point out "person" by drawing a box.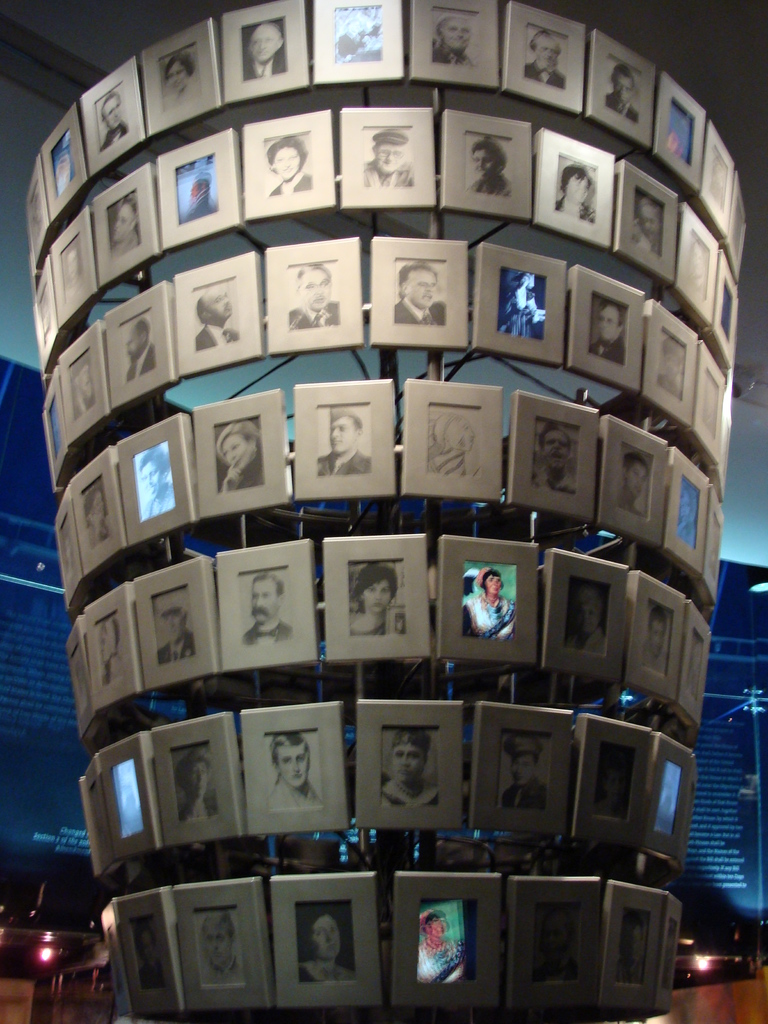
select_region(176, 742, 220, 823).
